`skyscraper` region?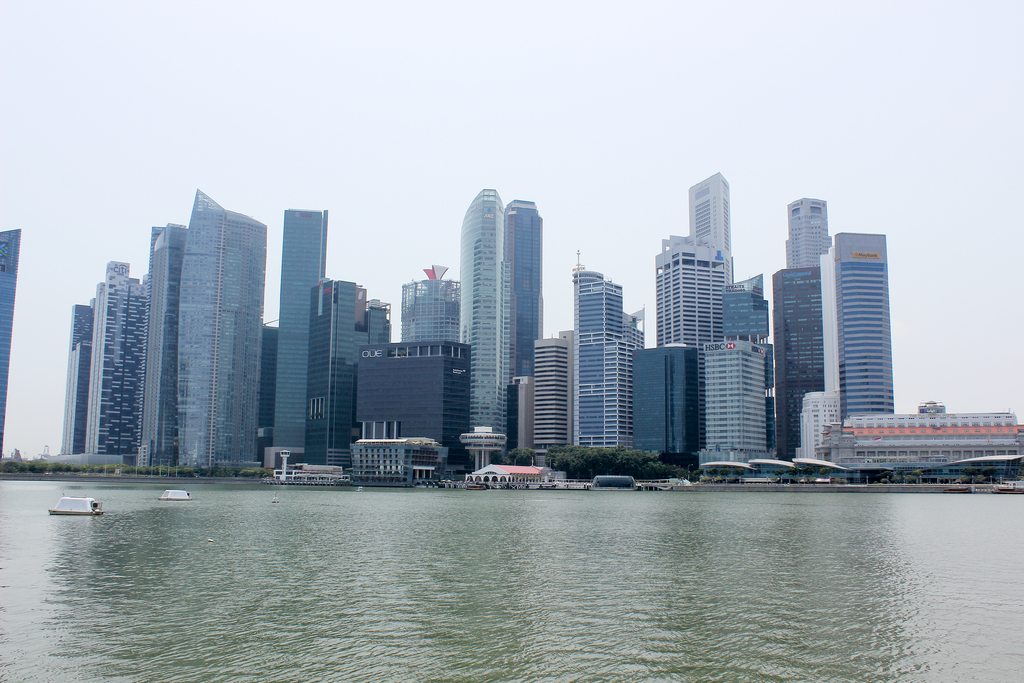
<region>303, 279, 398, 479</region>
